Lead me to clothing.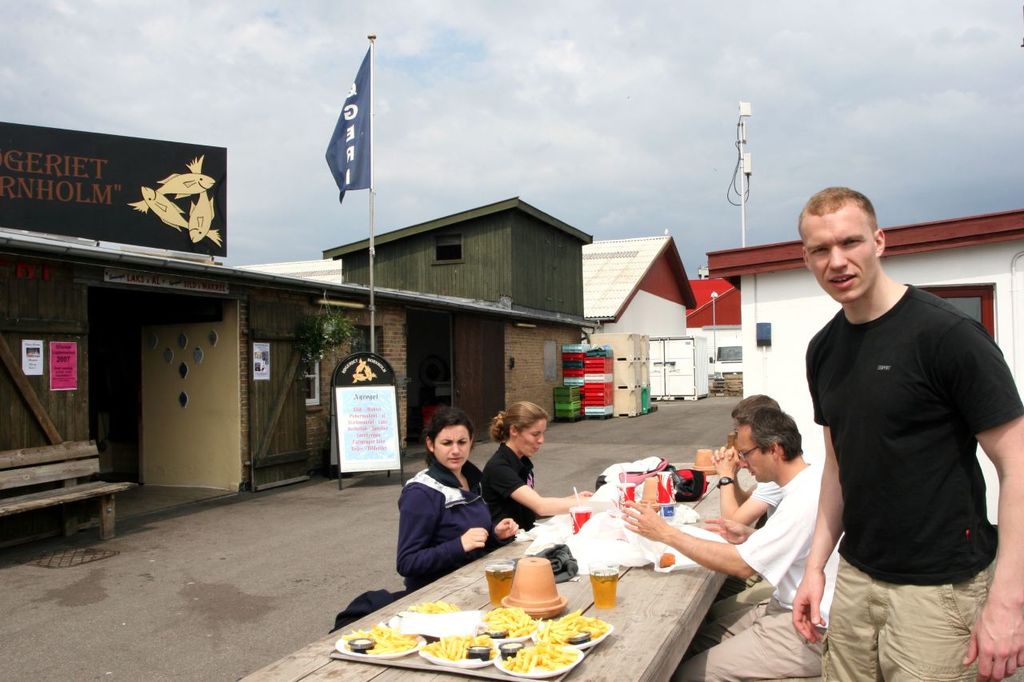
Lead to 485,446,537,536.
